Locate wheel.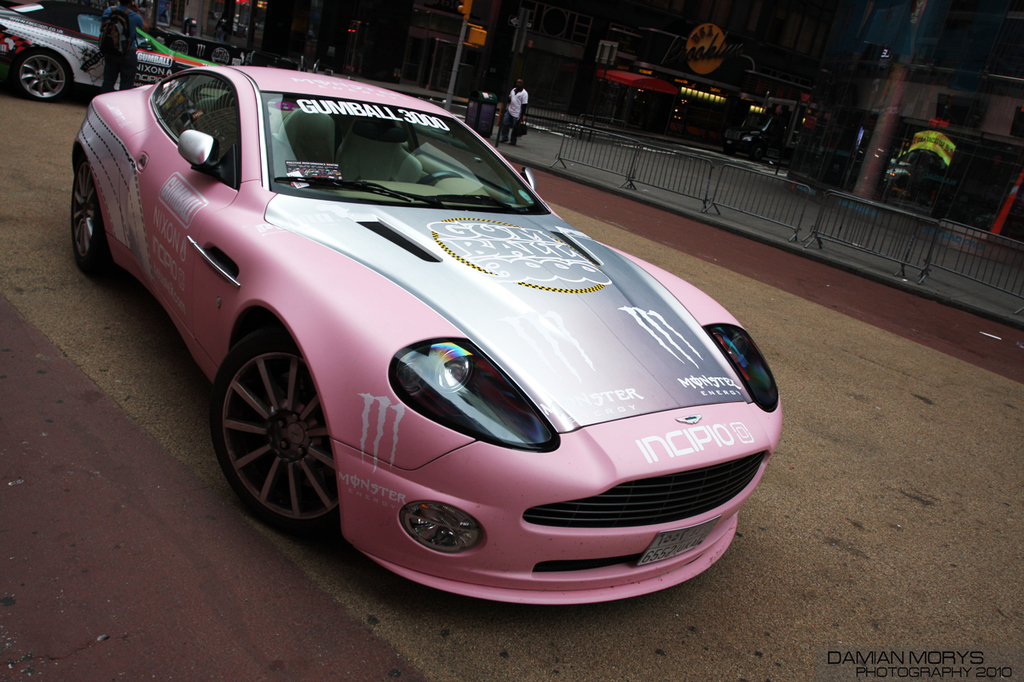
Bounding box: [14, 52, 73, 101].
